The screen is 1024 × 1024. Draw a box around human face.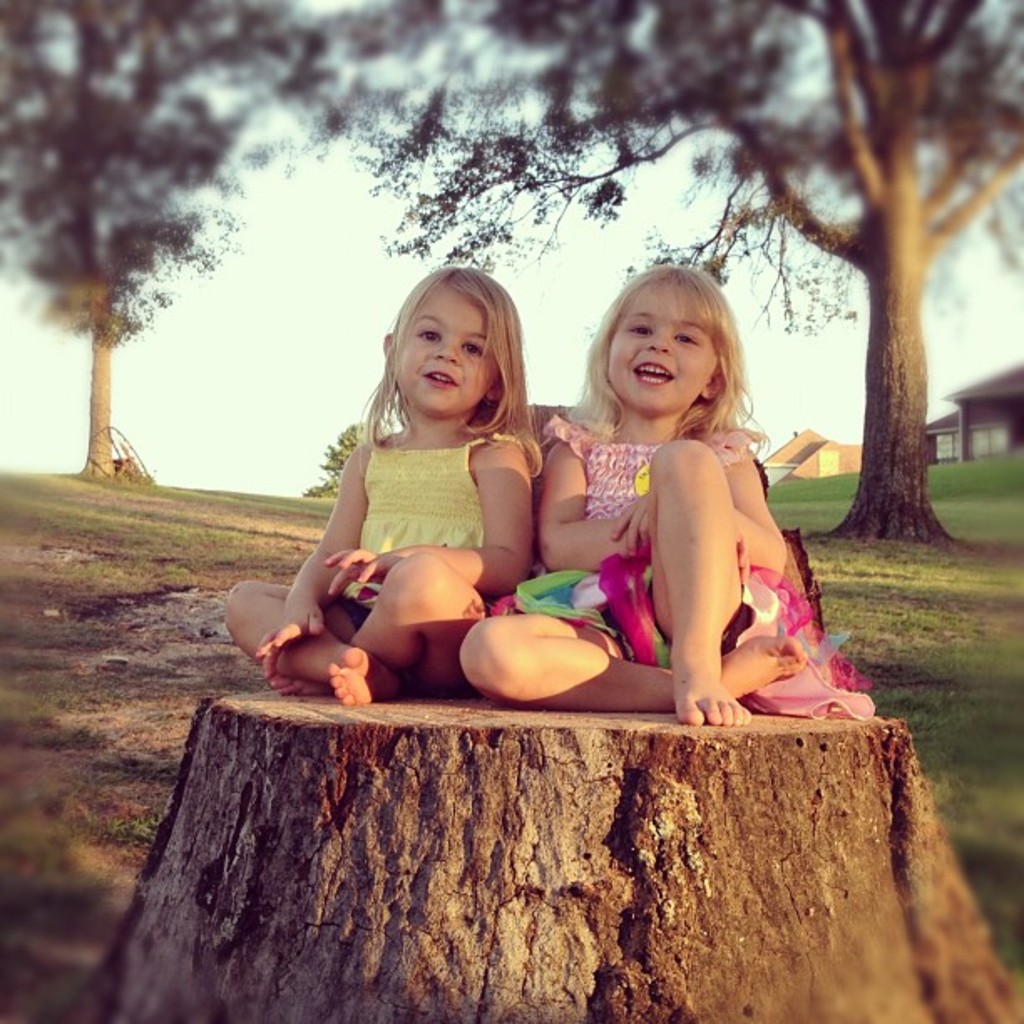
407 281 492 417.
